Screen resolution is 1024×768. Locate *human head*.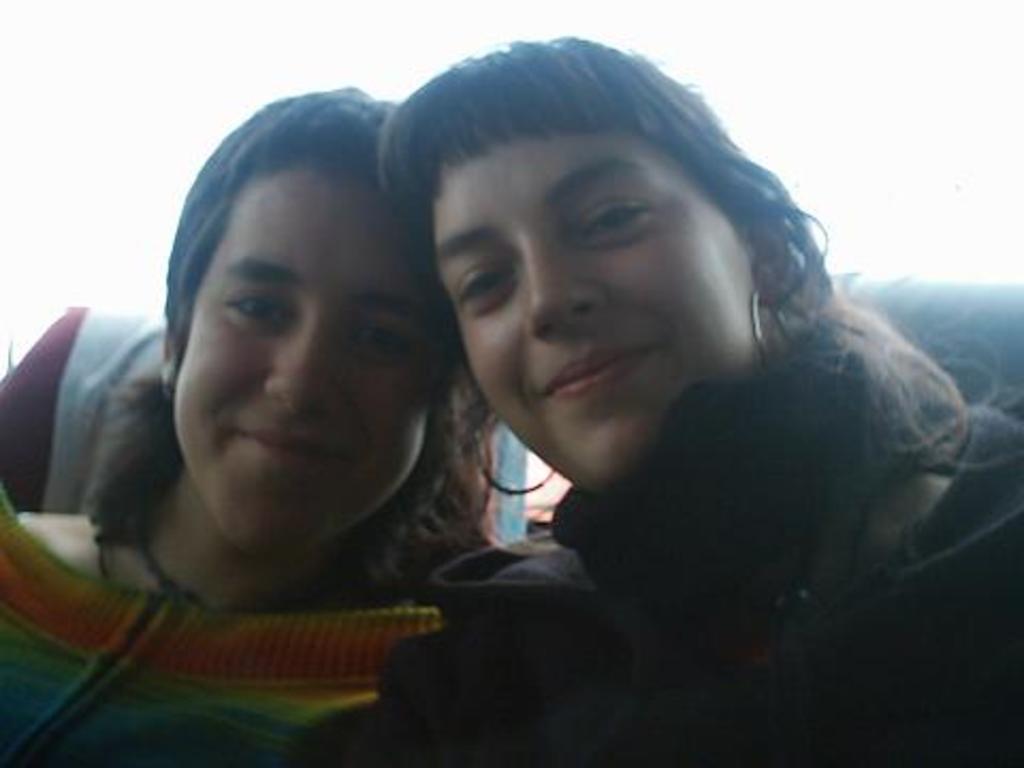
<region>156, 83, 469, 555</region>.
